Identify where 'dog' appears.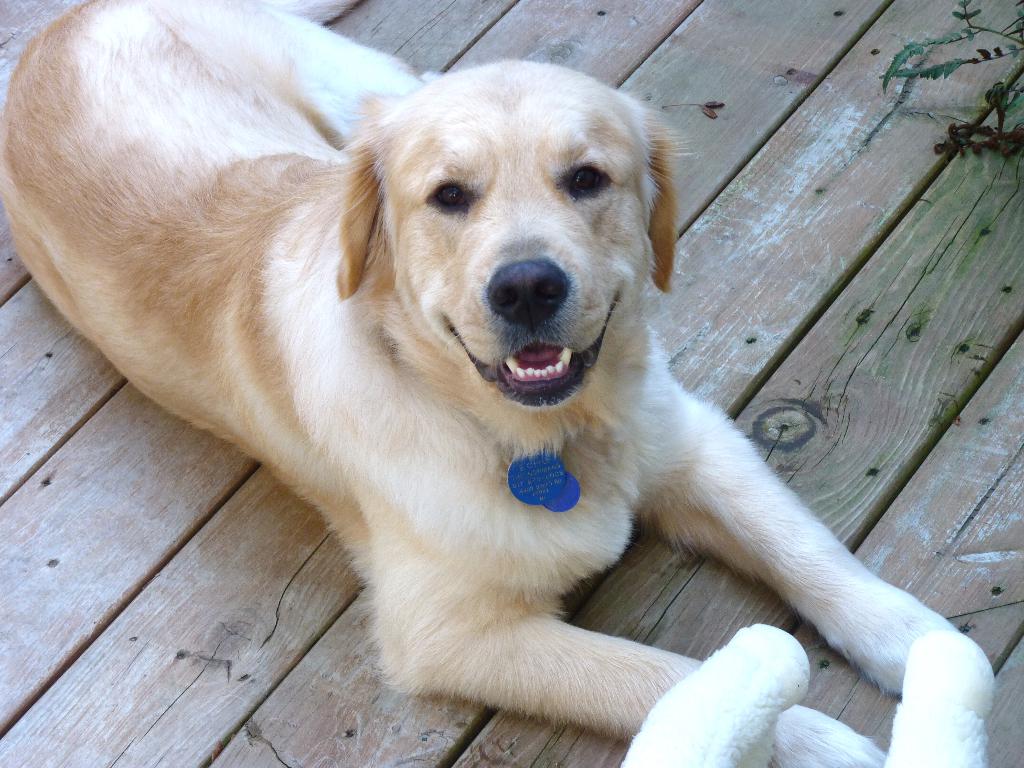
Appears at BBox(0, 0, 963, 767).
